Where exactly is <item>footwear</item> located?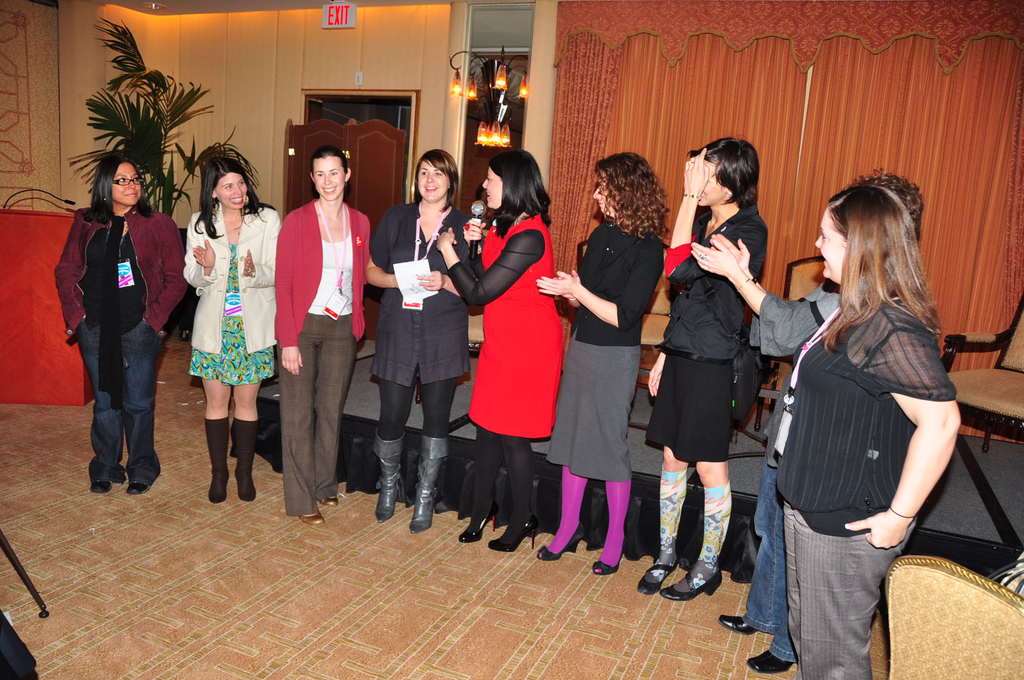
Its bounding box is <box>746,651,786,676</box>.
